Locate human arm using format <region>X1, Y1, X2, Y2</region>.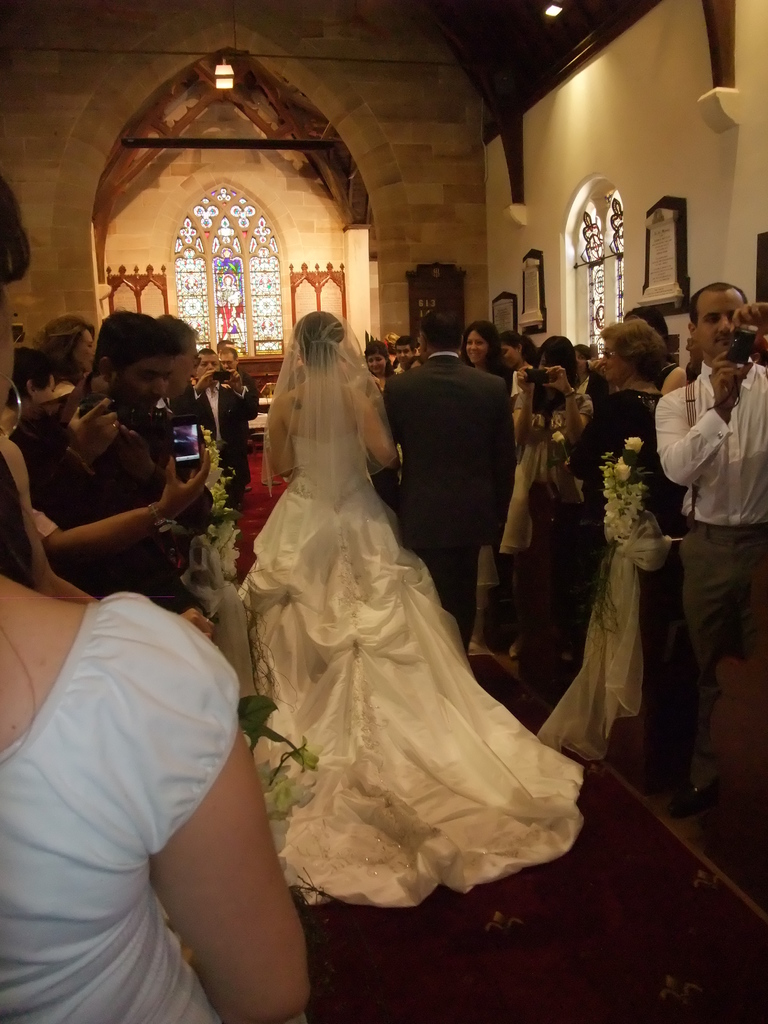
<region>351, 385, 404, 475</region>.
